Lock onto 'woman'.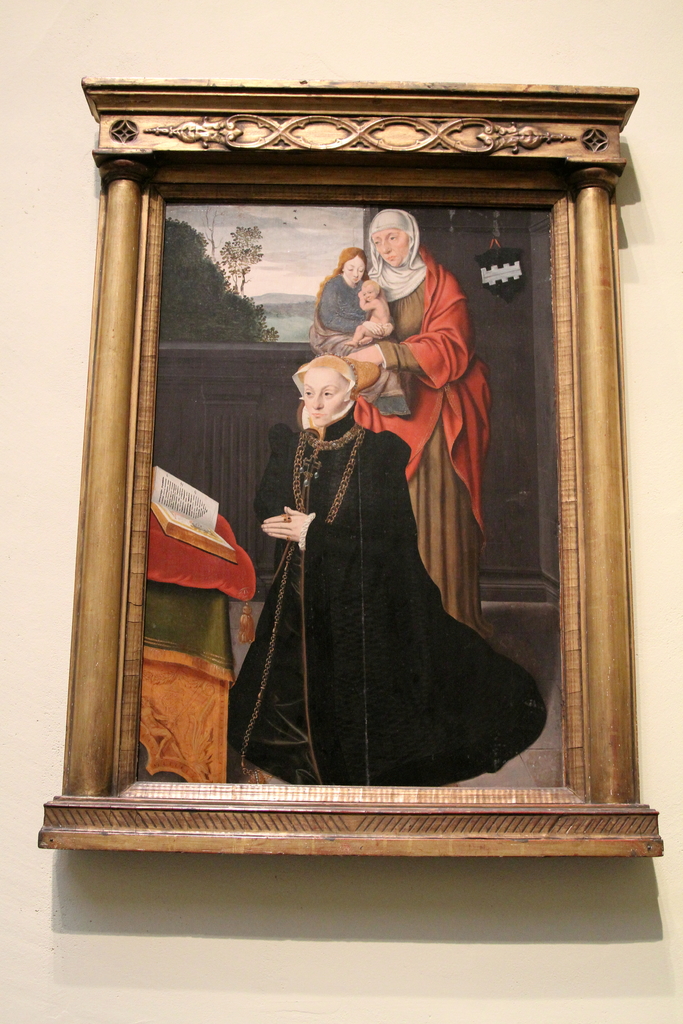
Locked: bbox=(362, 204, 491, 639).
